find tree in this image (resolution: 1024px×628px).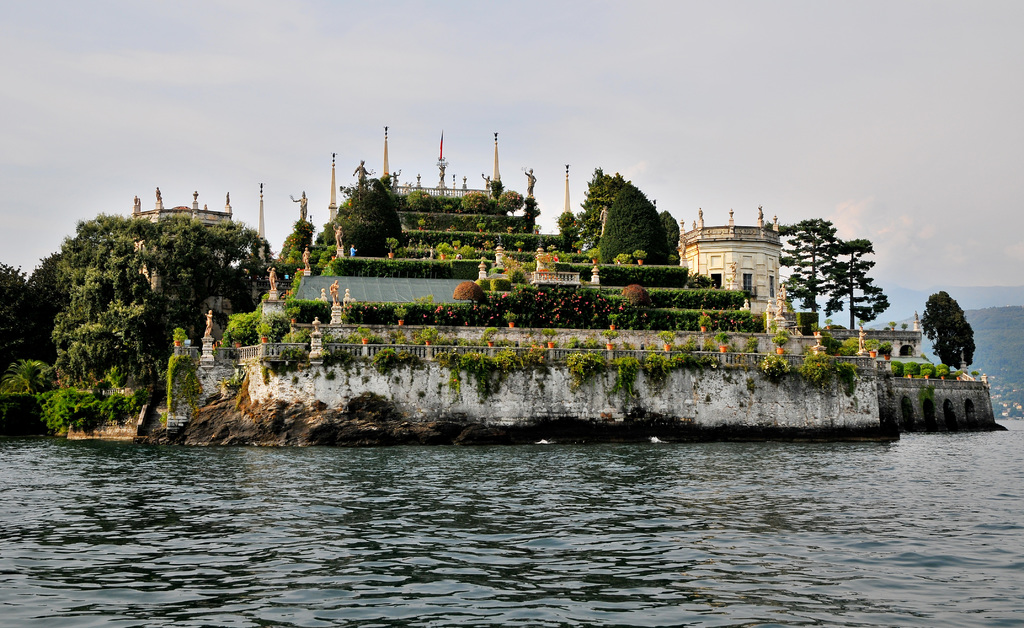
x1=769 y1=215 x2=840 y2=320.
